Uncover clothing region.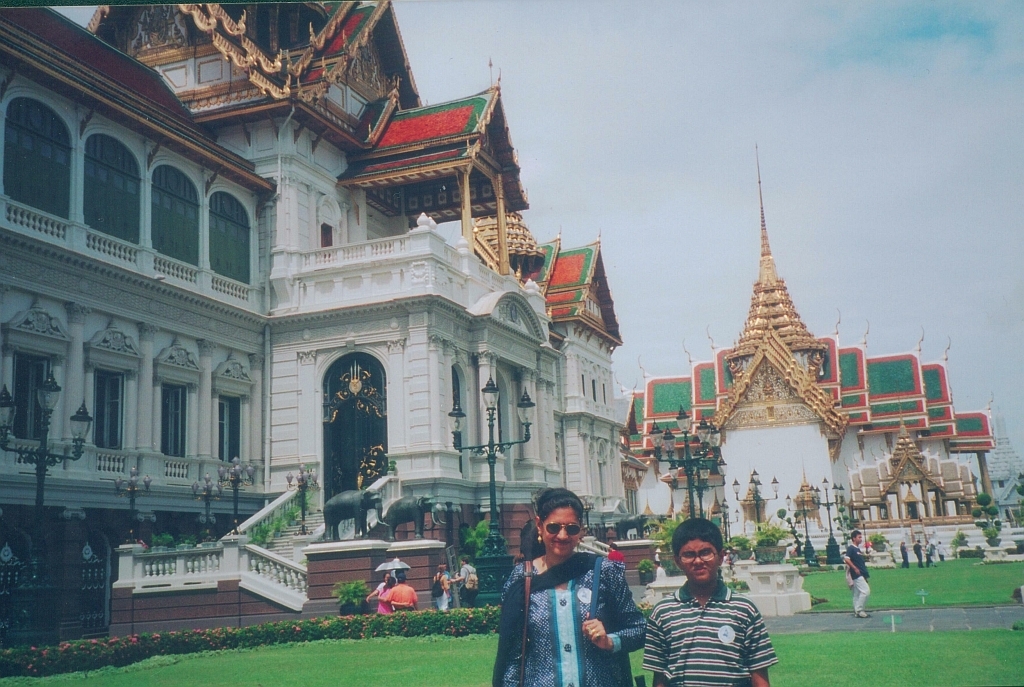
Uncovered: 432 575 449 607.
